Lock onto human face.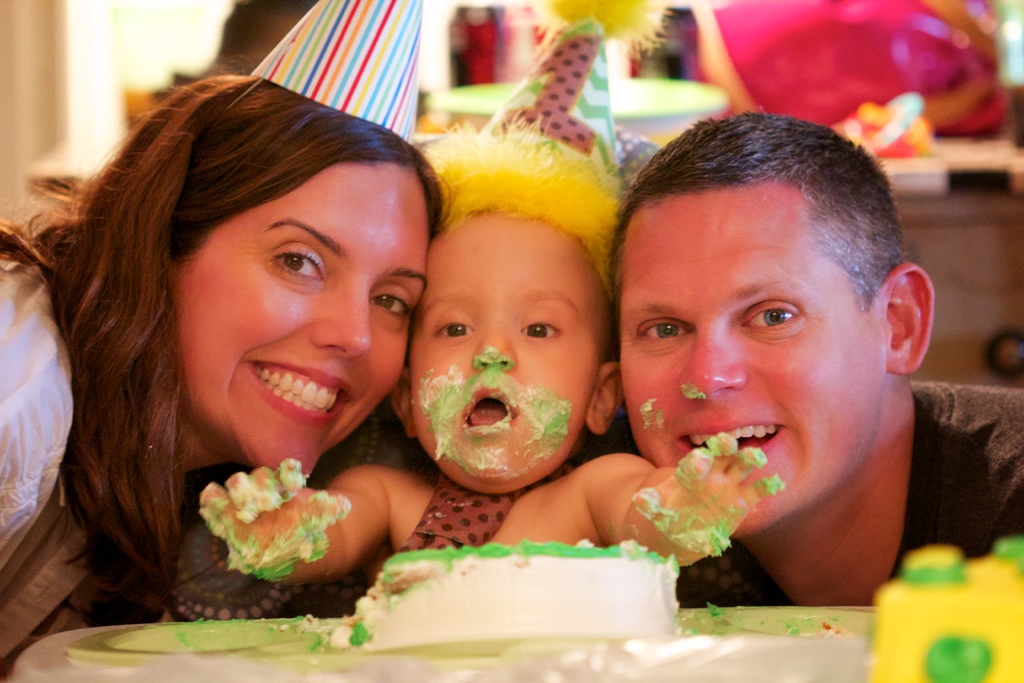
Locked: (left=404, top=213, right=593, bottom=489).
